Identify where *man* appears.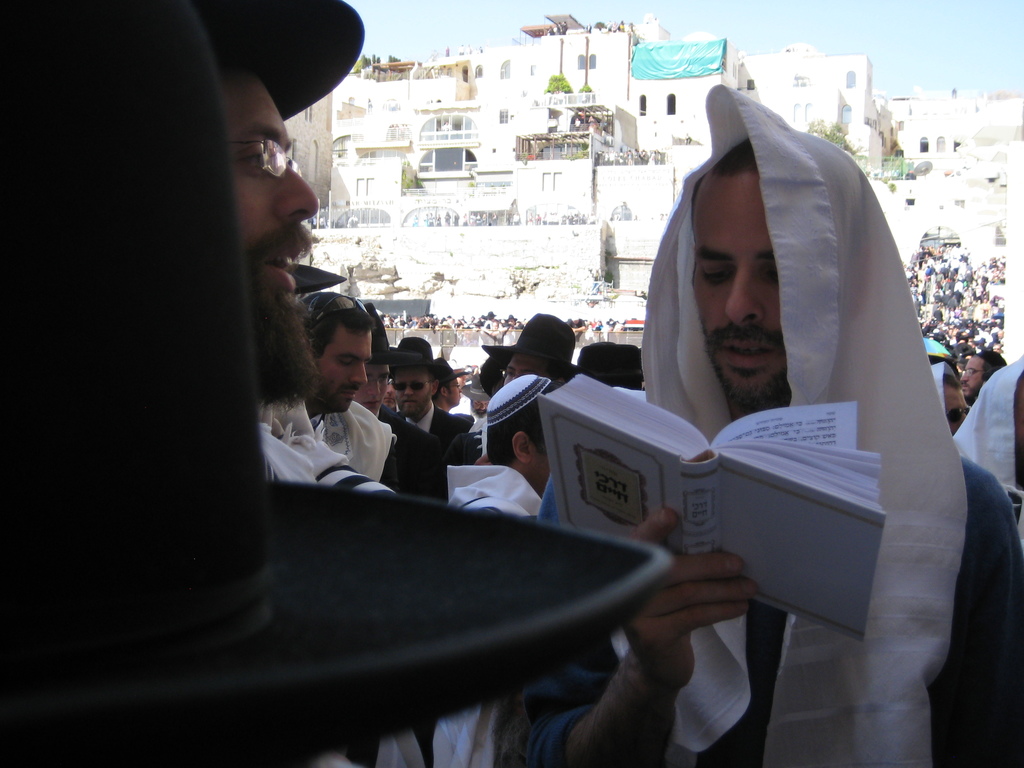
Appears at x1=509 y1=87 x2=1023 y2=767.
